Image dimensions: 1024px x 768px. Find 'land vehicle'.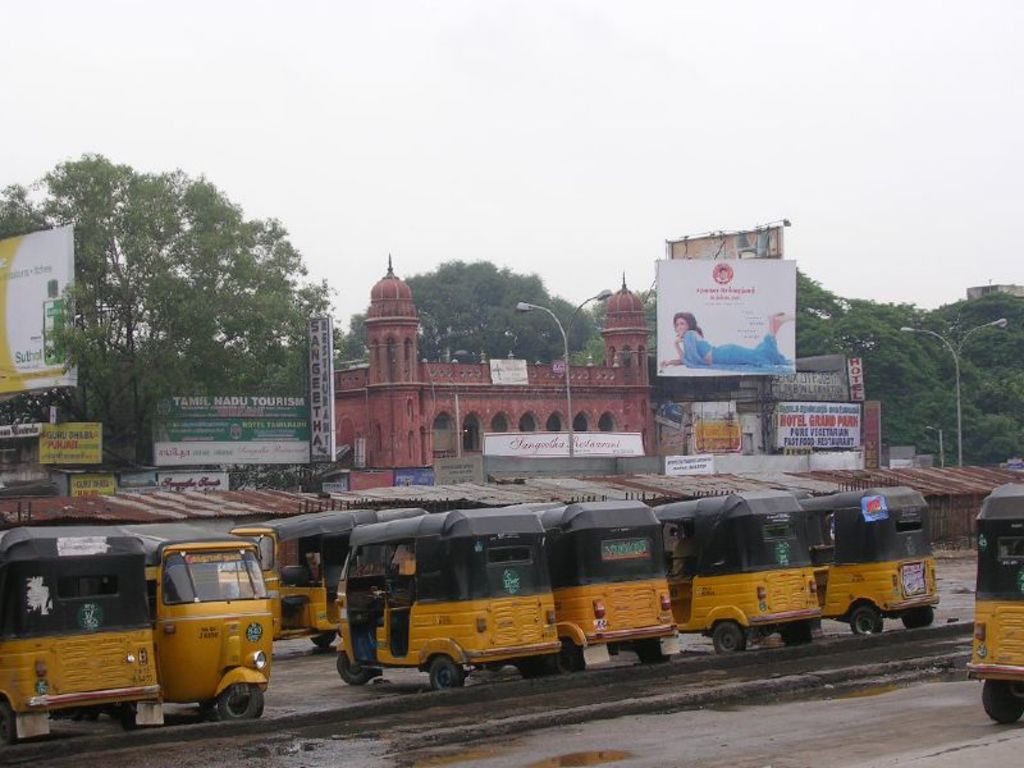
[506,498,566,512].
